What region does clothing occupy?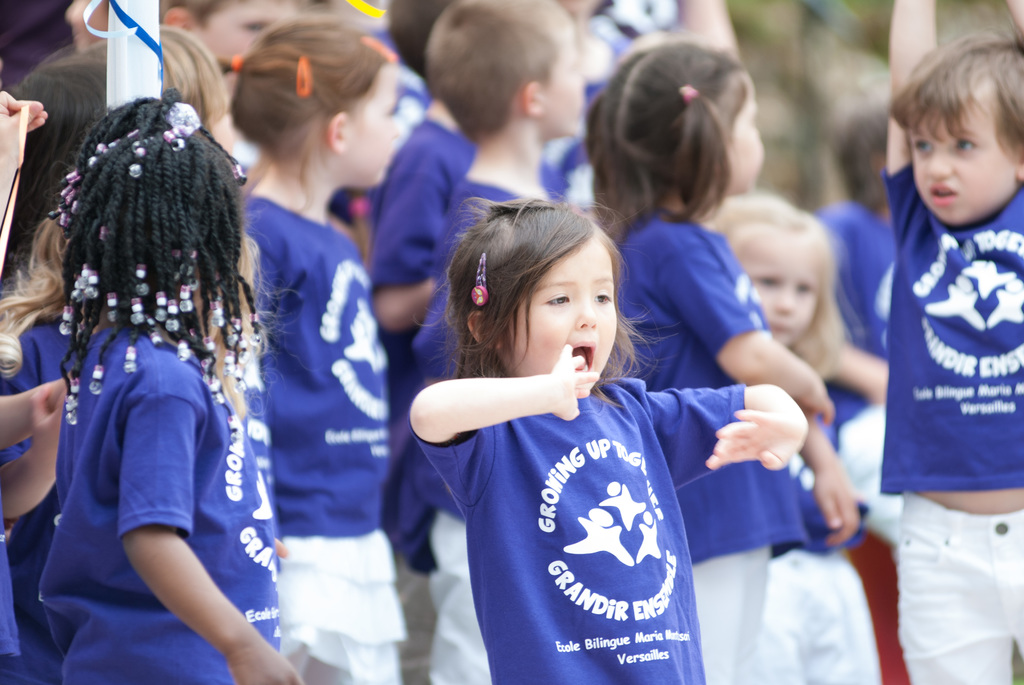
{"left": 821, "top": 206, "right": 888, "bottom": 438}.
